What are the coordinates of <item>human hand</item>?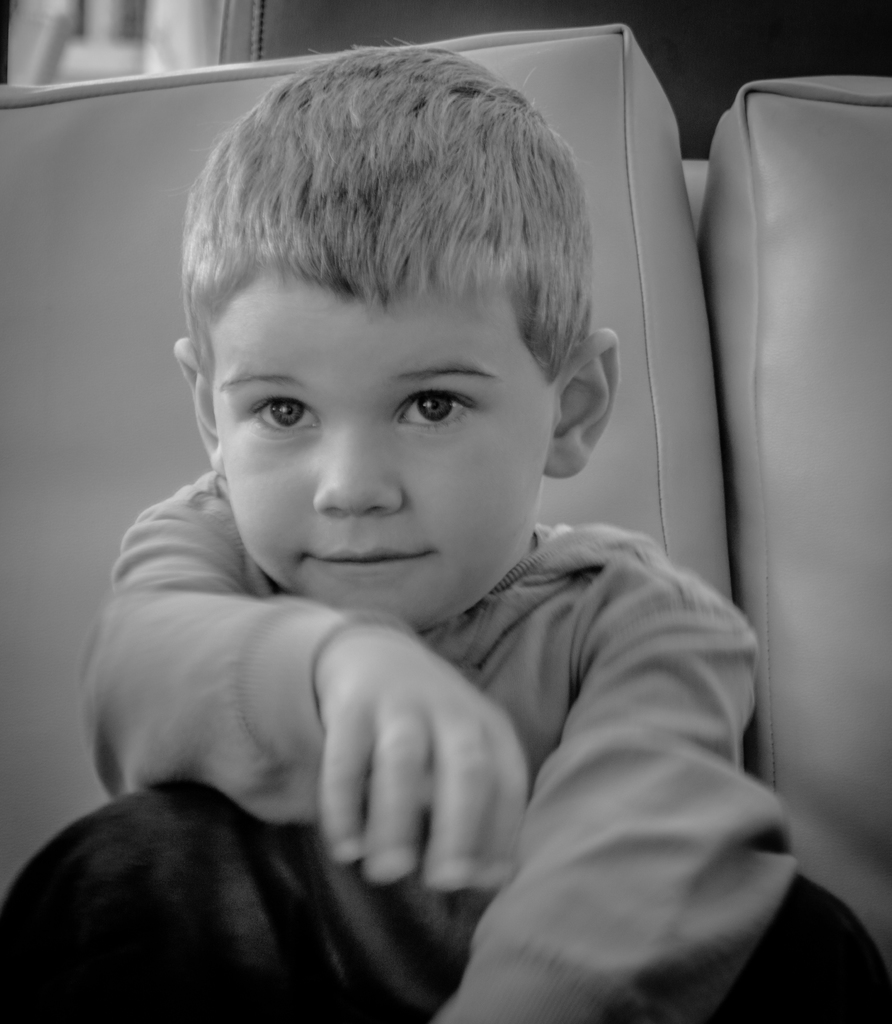
[207,584,542,920].
